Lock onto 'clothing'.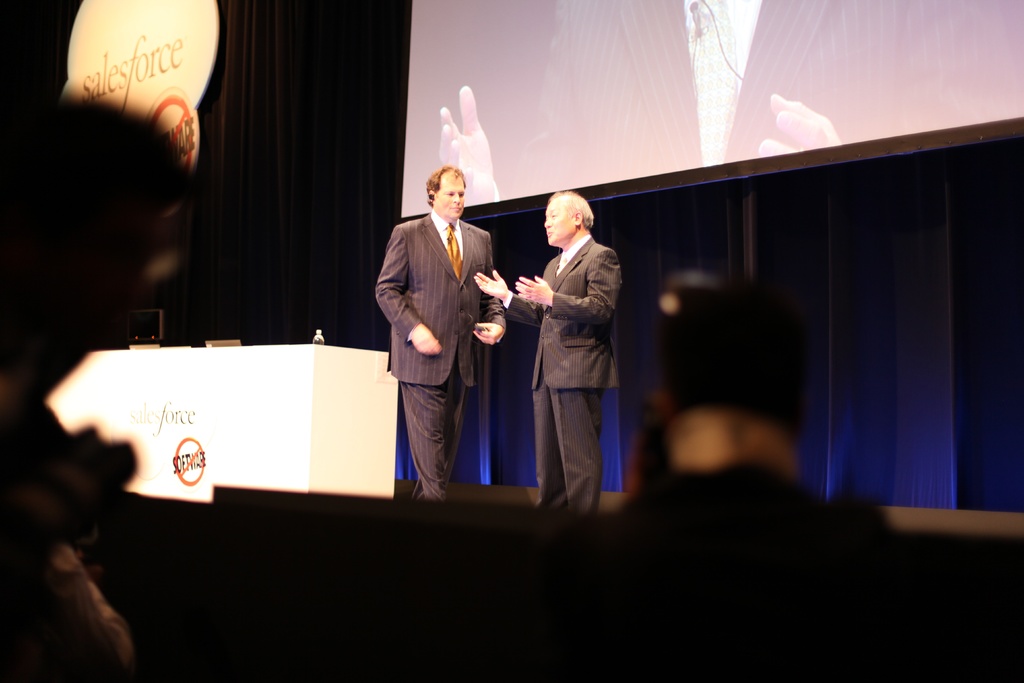
Locked: x1=513, y1=192, x2=630, y2=513.
